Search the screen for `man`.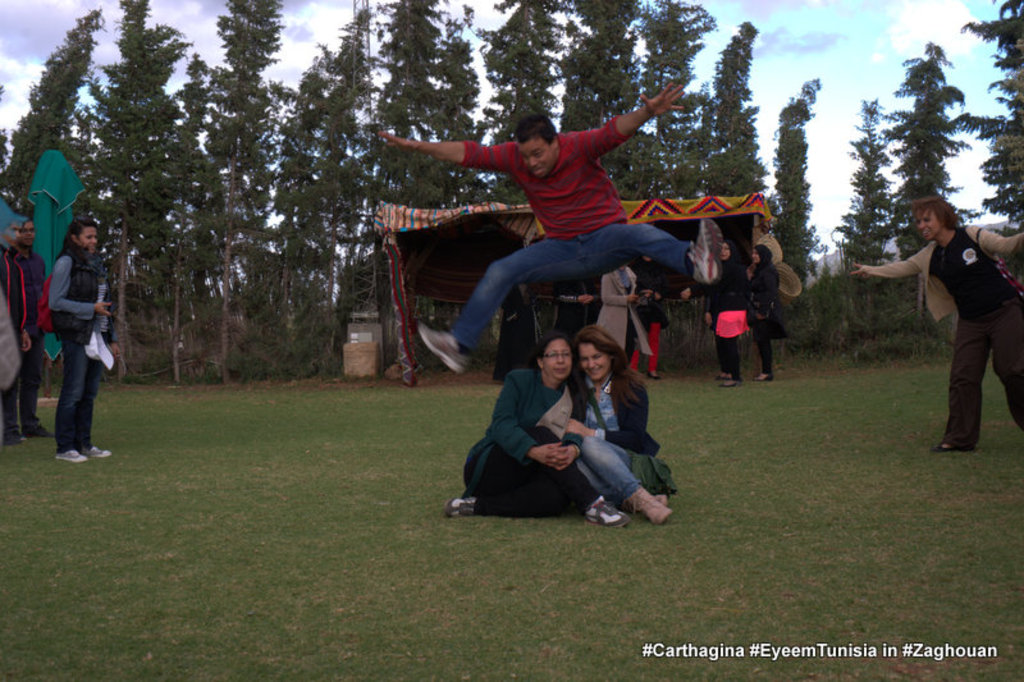
Found at bbox(399, 96, 726, 356).
